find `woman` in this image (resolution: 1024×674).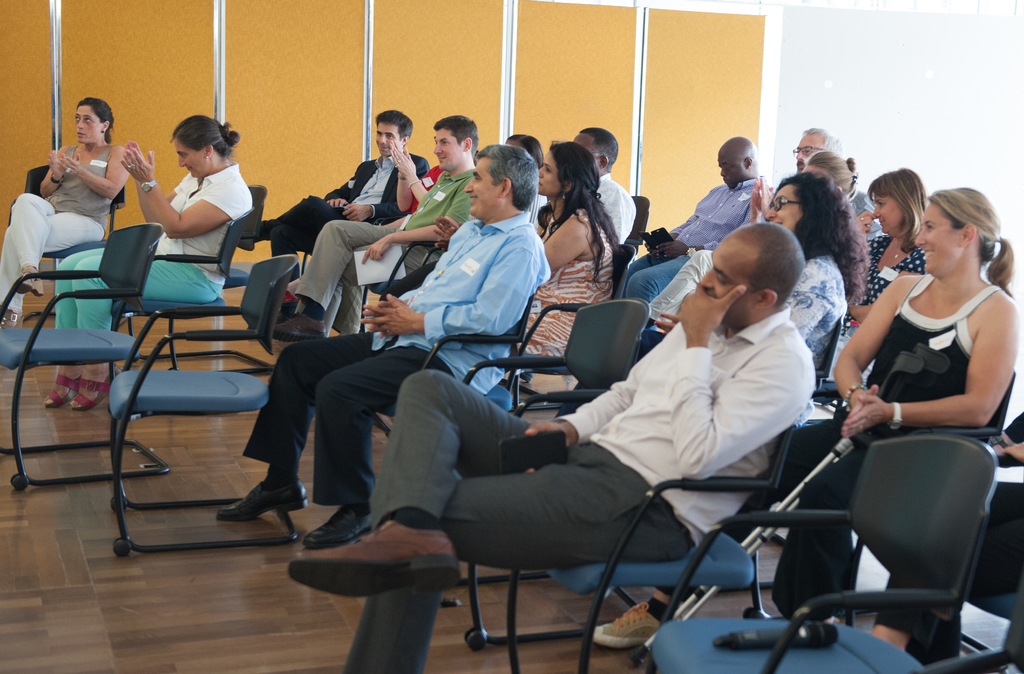
(508,131,541,160).
